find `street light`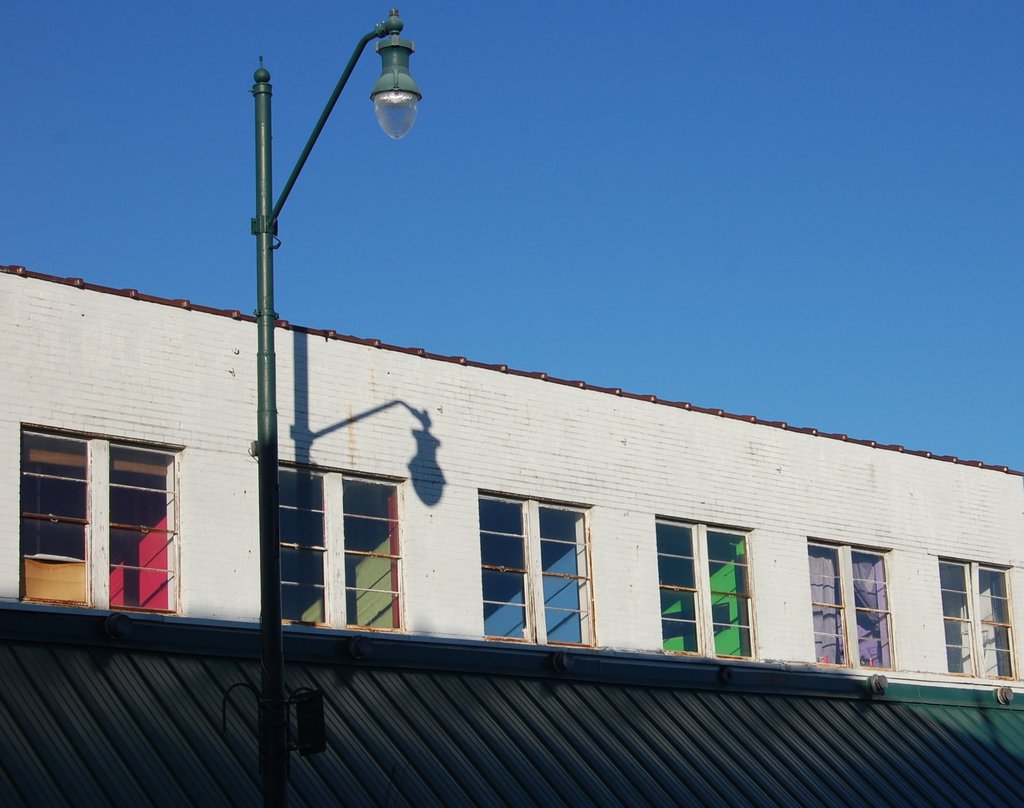
{"x1": 257, "y1": 3, "x2": 428, "y2": 629}
